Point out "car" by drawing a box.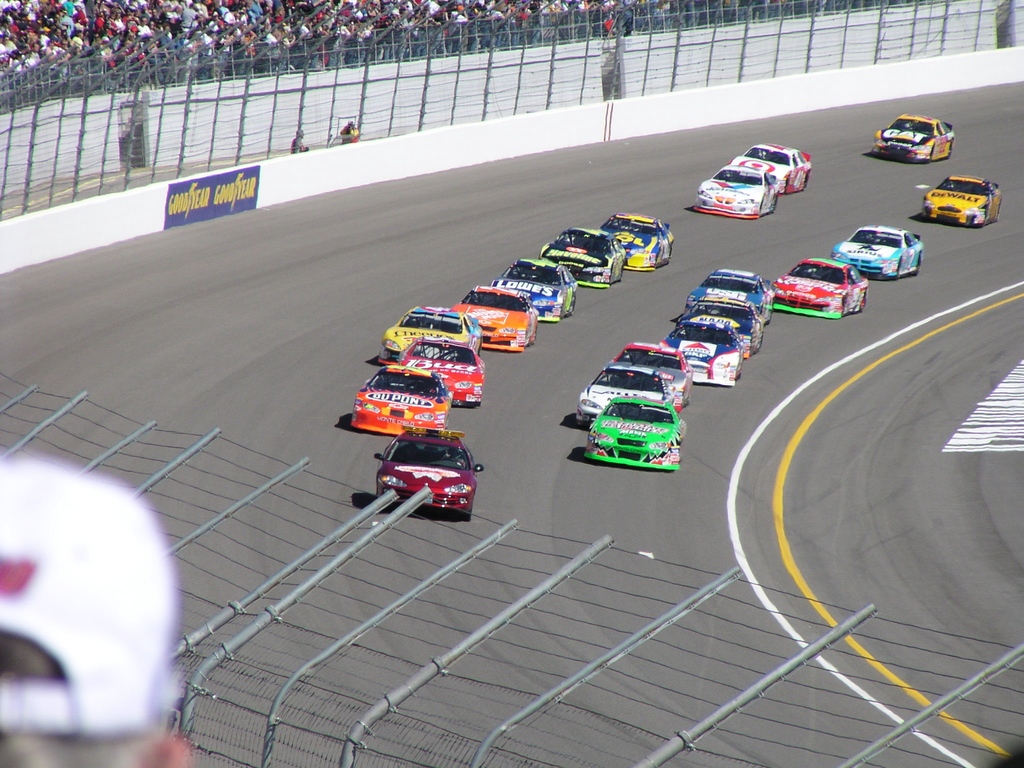
(x1=925, y1=175, x2=1008, y2=228).
